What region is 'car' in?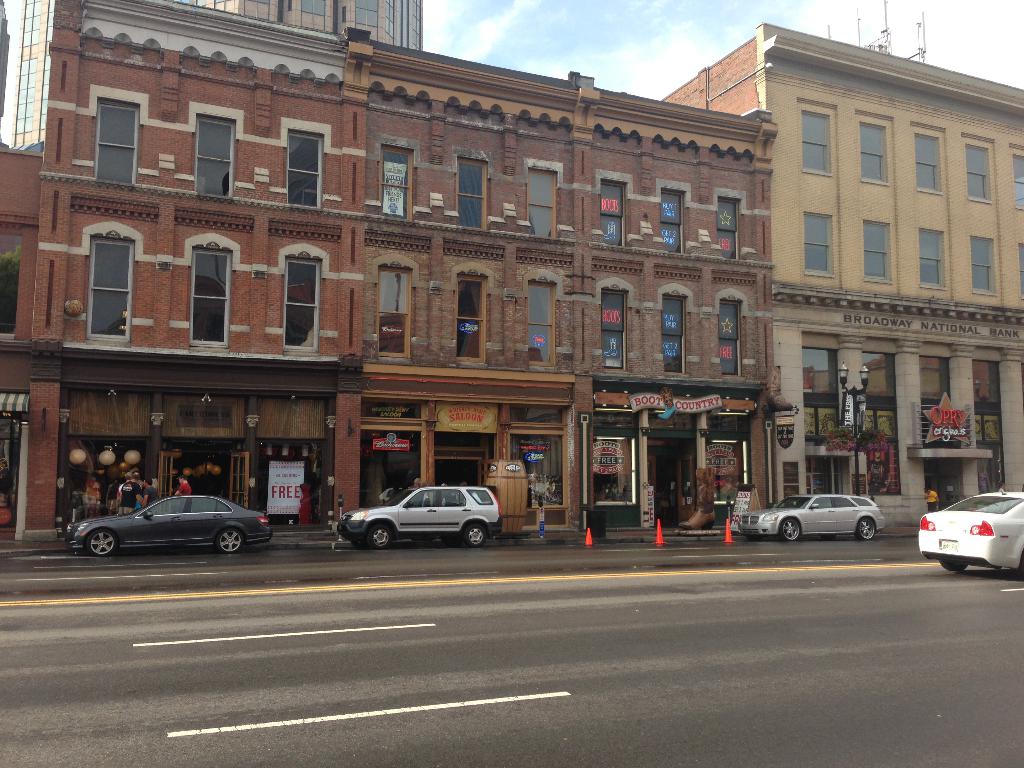
bbox(320, 479, 513, 552).
